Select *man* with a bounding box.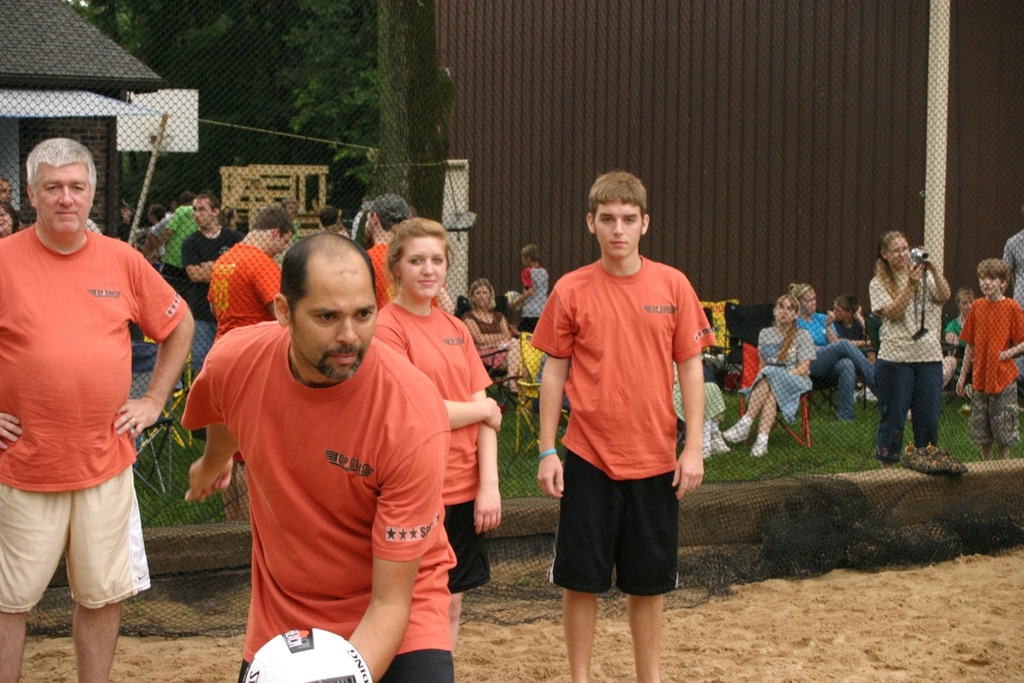
l=0, t=180, r=24, b=225.
